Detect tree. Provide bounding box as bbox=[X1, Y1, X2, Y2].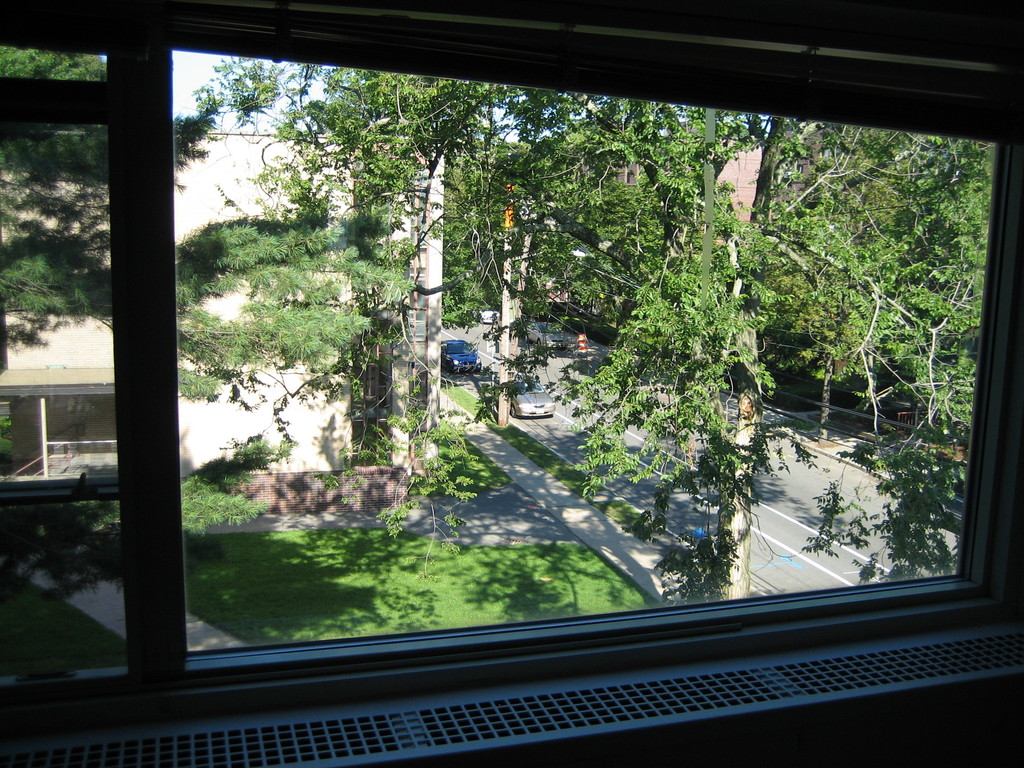
bbox=[572, 92, 819, 597].
